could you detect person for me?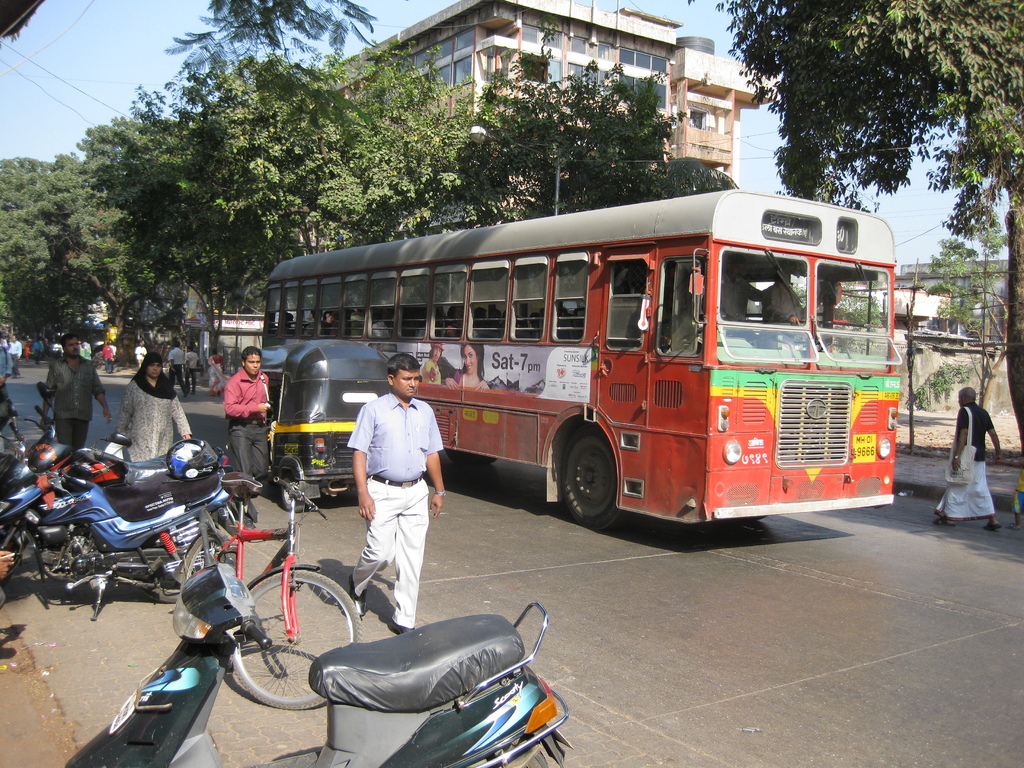
Detection result: Rect(96, 337, 120, 376).
